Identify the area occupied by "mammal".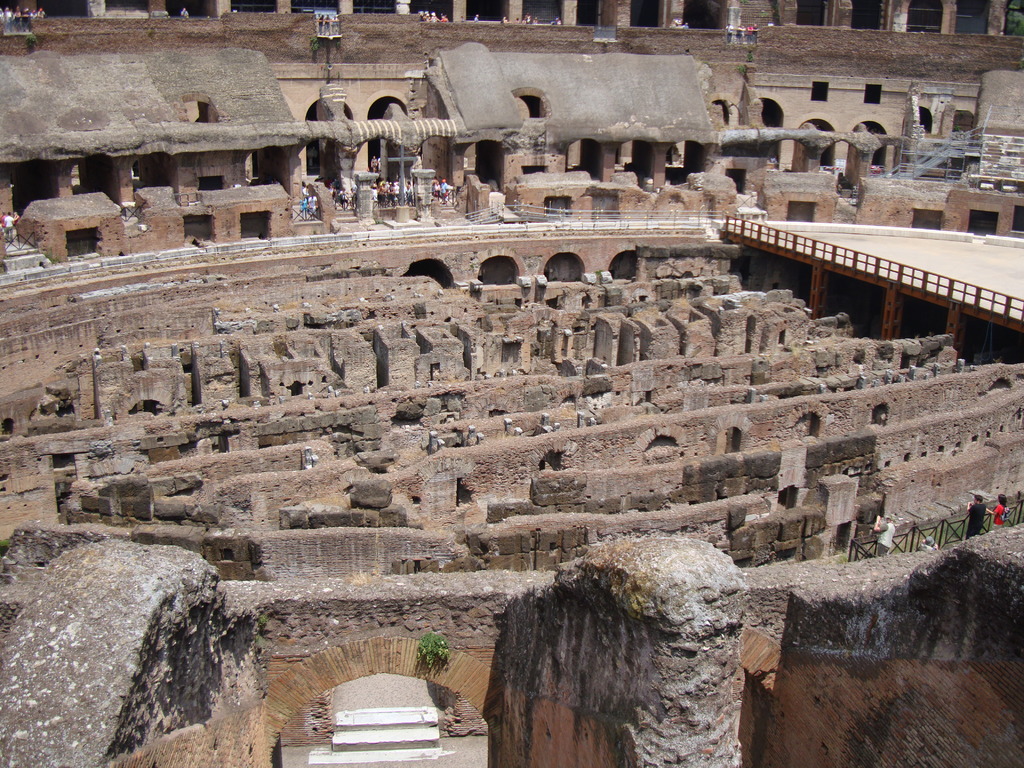
Area: (left=682, top=21, right=687, bottom=29).
